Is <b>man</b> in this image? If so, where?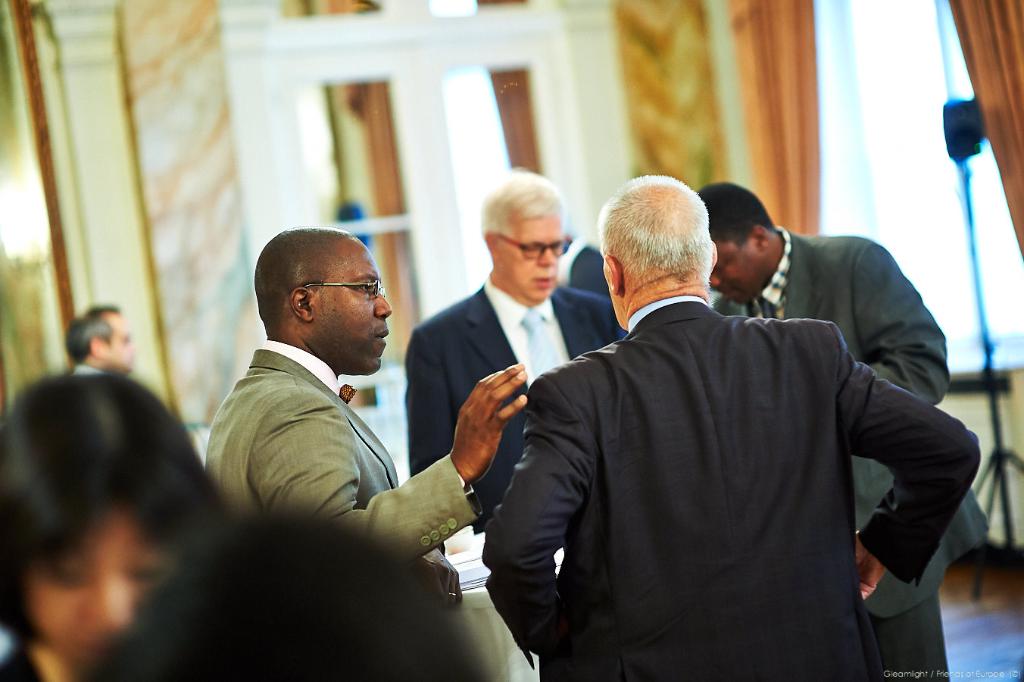
Yes, at detection(178, 224, 482, 590).
